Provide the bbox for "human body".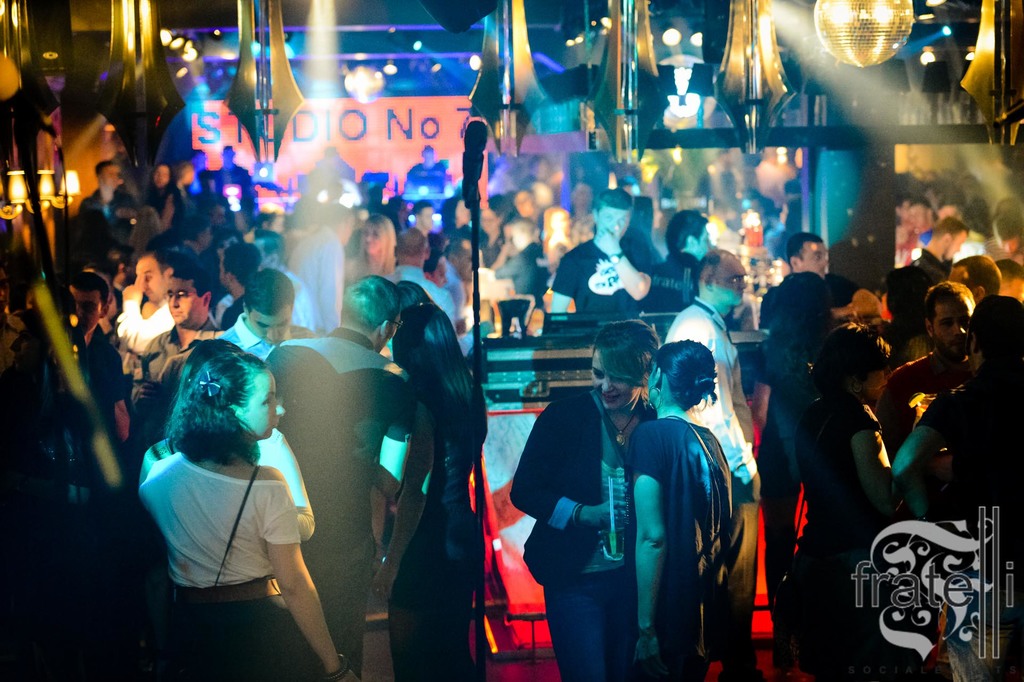
BBox(135, 320, 218, 430).
